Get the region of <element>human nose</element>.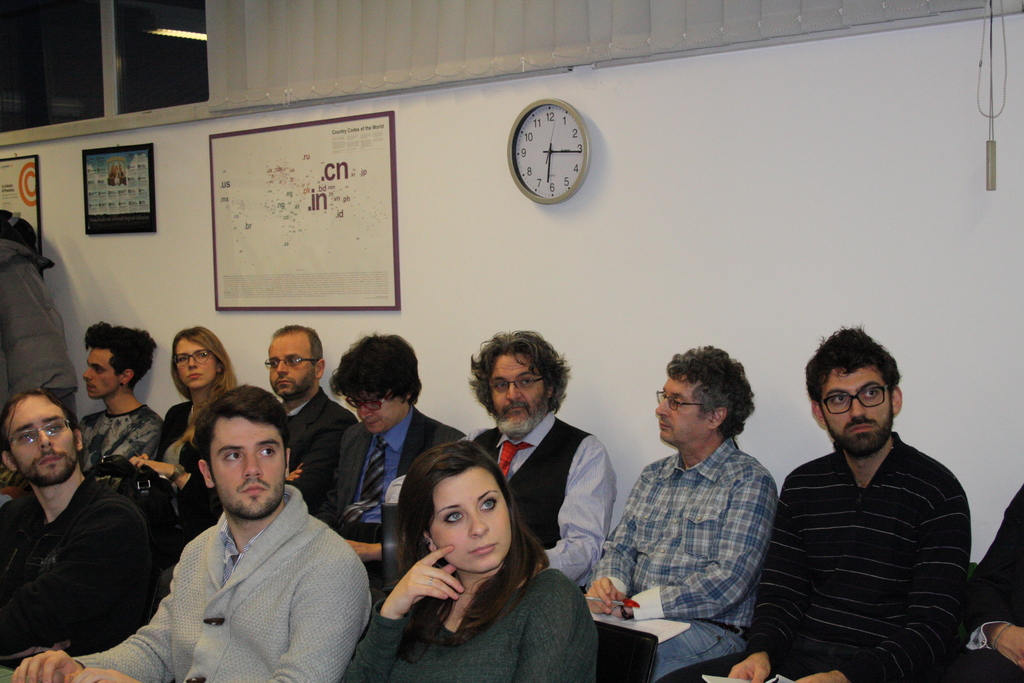
(x1=360, y1=403, x2=371, y2=420).
